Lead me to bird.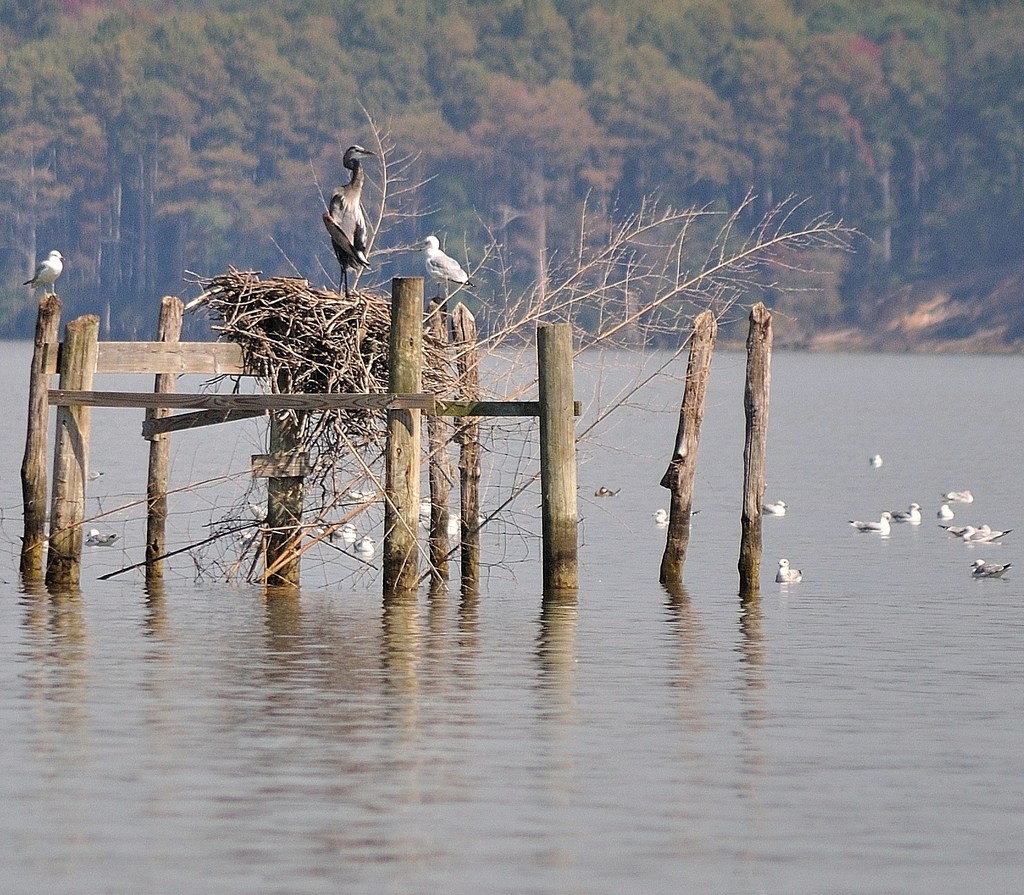
Lead to (left=936, top=501, right=953, bottom=520).
